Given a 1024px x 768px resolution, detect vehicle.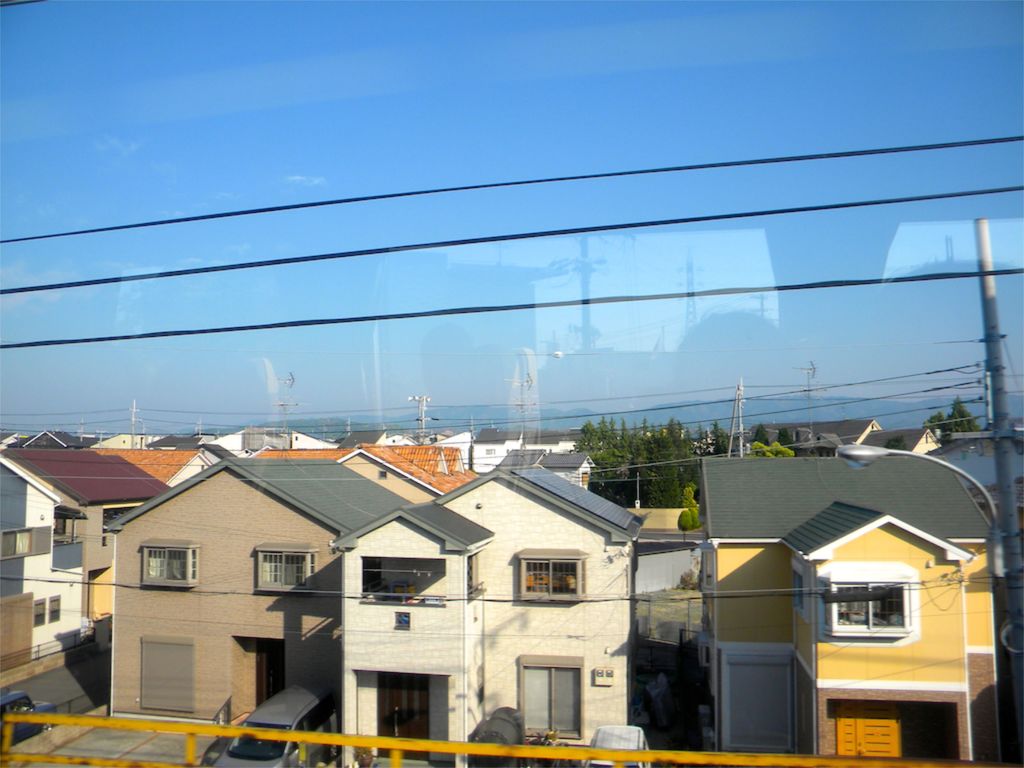
[0,691,67,741].
